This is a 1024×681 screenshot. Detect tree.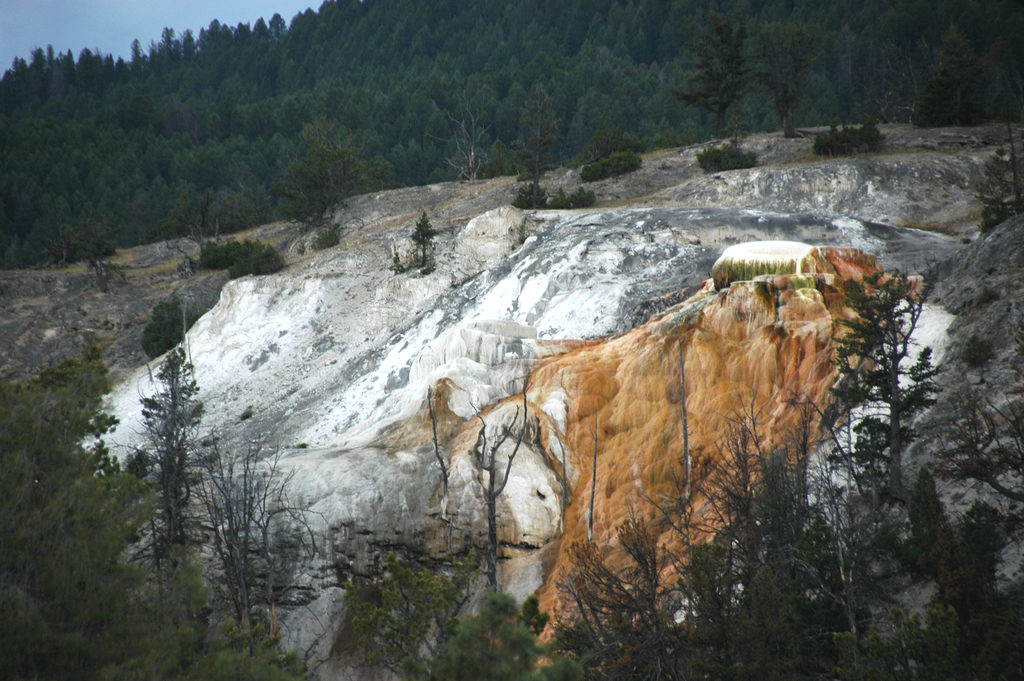
BBox(507, 69, 579, 187).
